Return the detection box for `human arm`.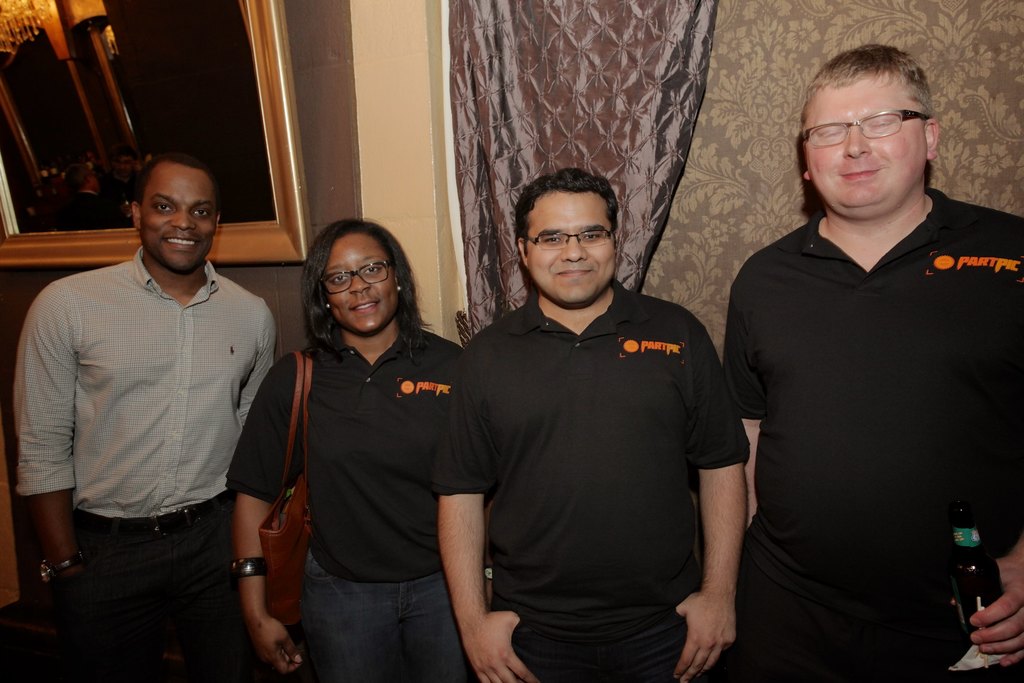
719, 252, 772, 525.
